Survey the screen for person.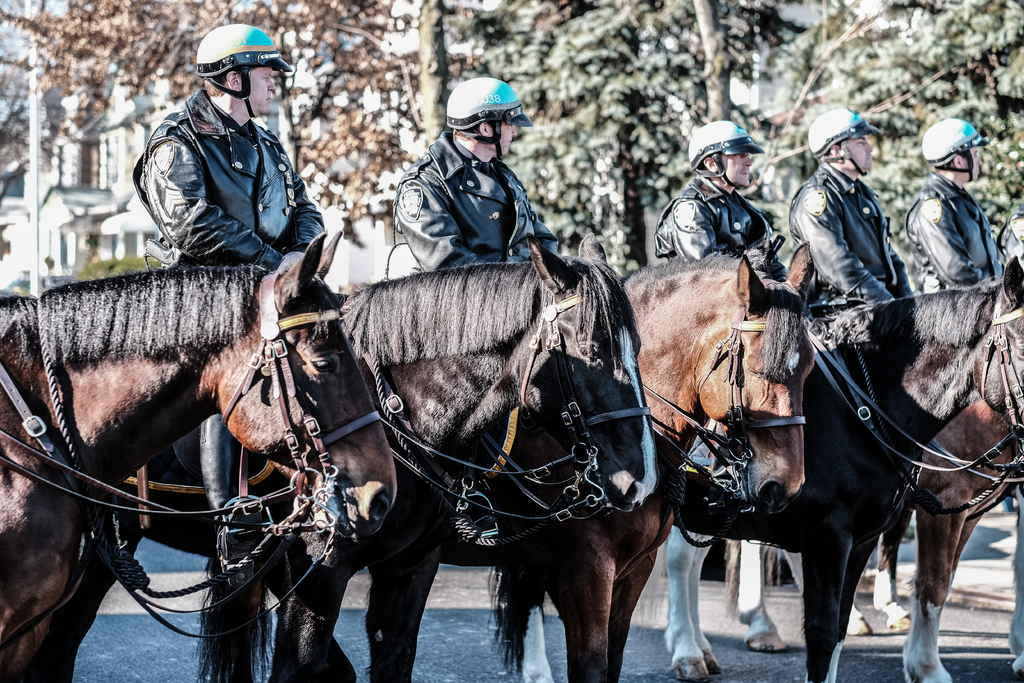
Survey found: Rect(390, 73, 565, 272).
